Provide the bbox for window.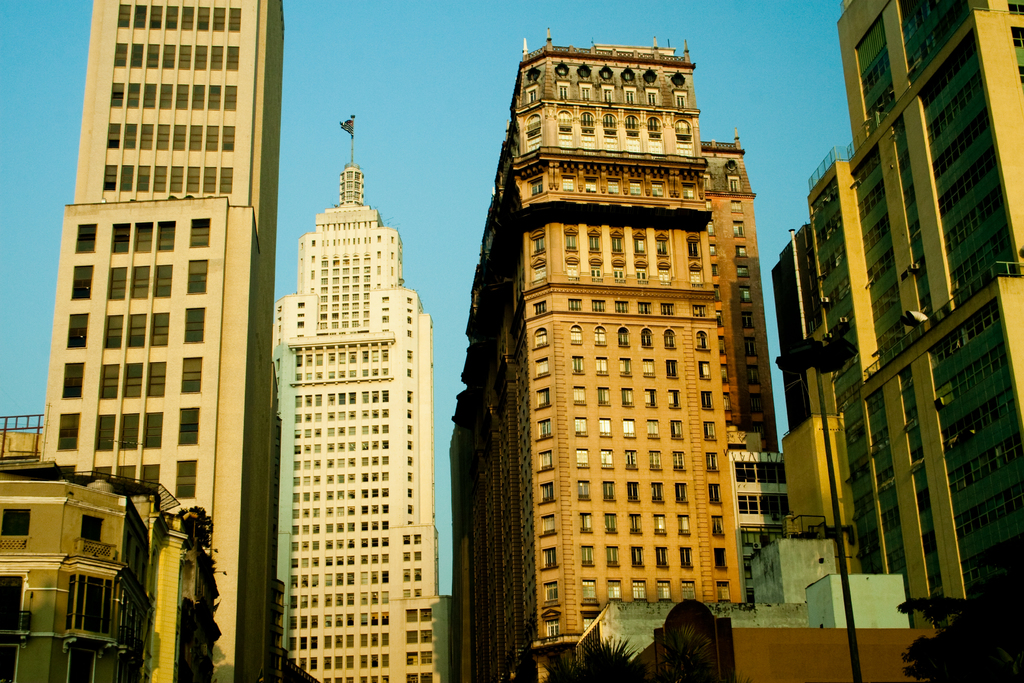
bbox=(163, 85, 173, 110).
